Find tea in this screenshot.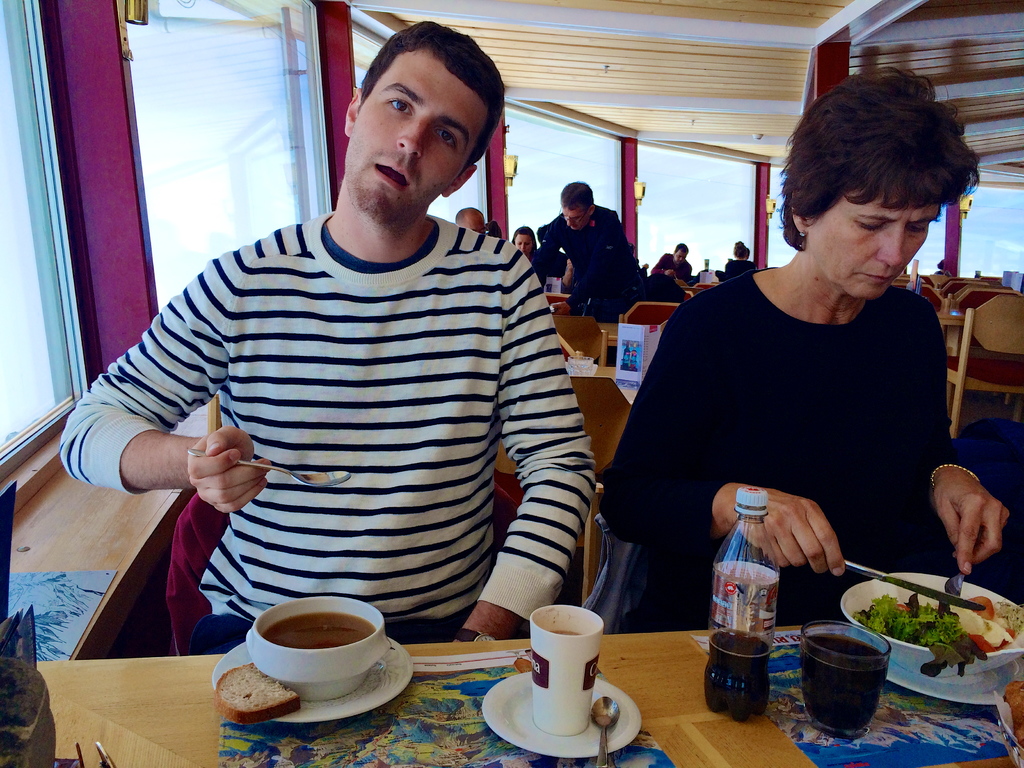
The bounding box for tea is 553/629/583/634.
